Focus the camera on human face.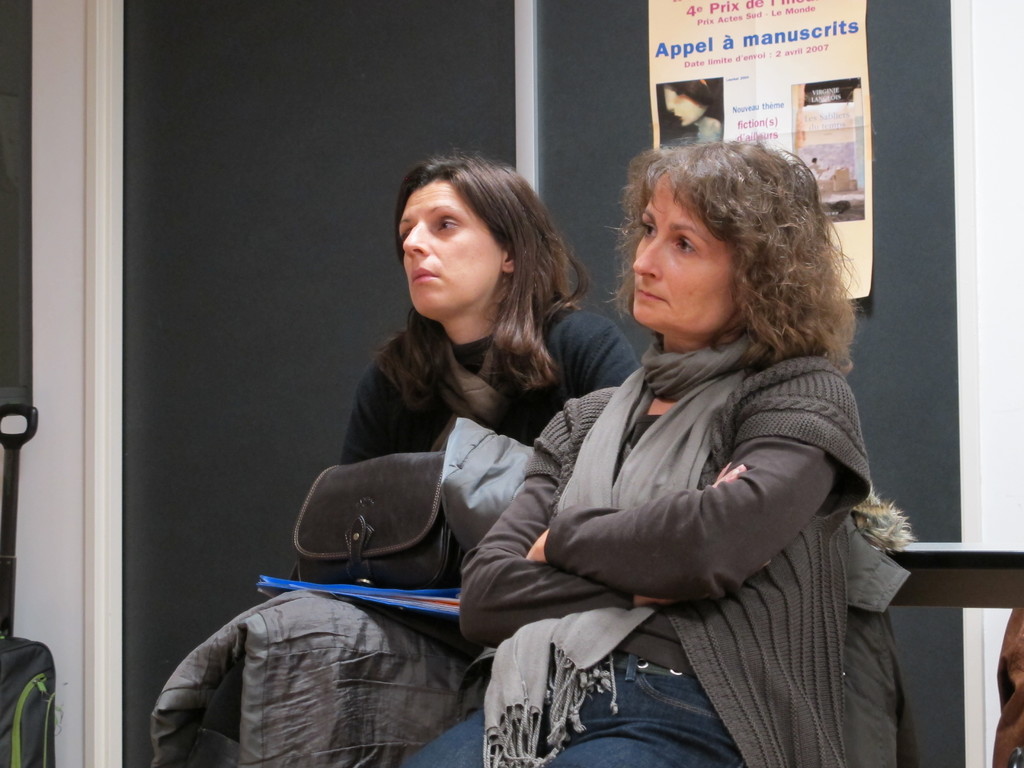
Focus region: box(632, 170, 737, 325).
